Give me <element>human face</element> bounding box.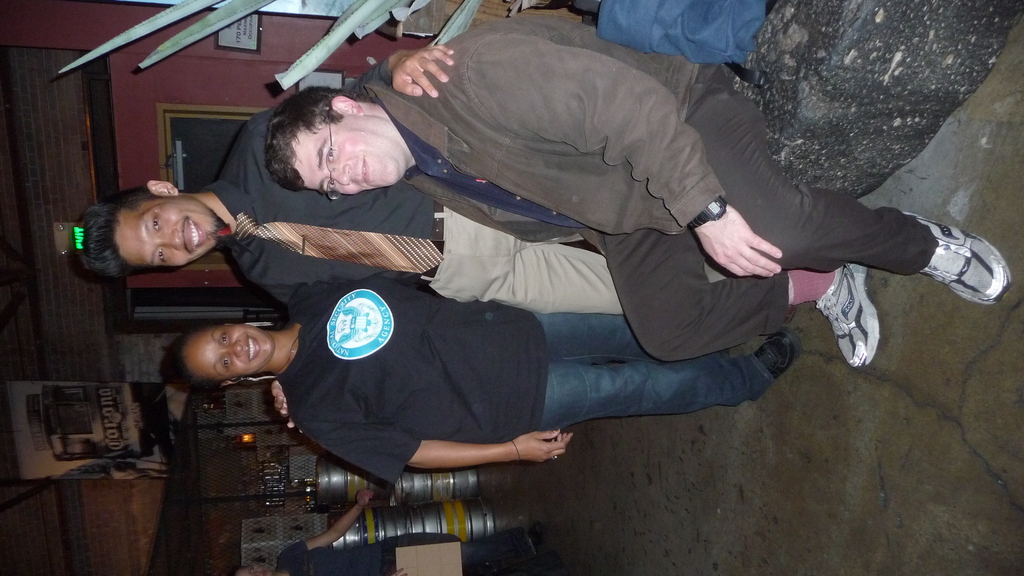
300:115:406:200.
